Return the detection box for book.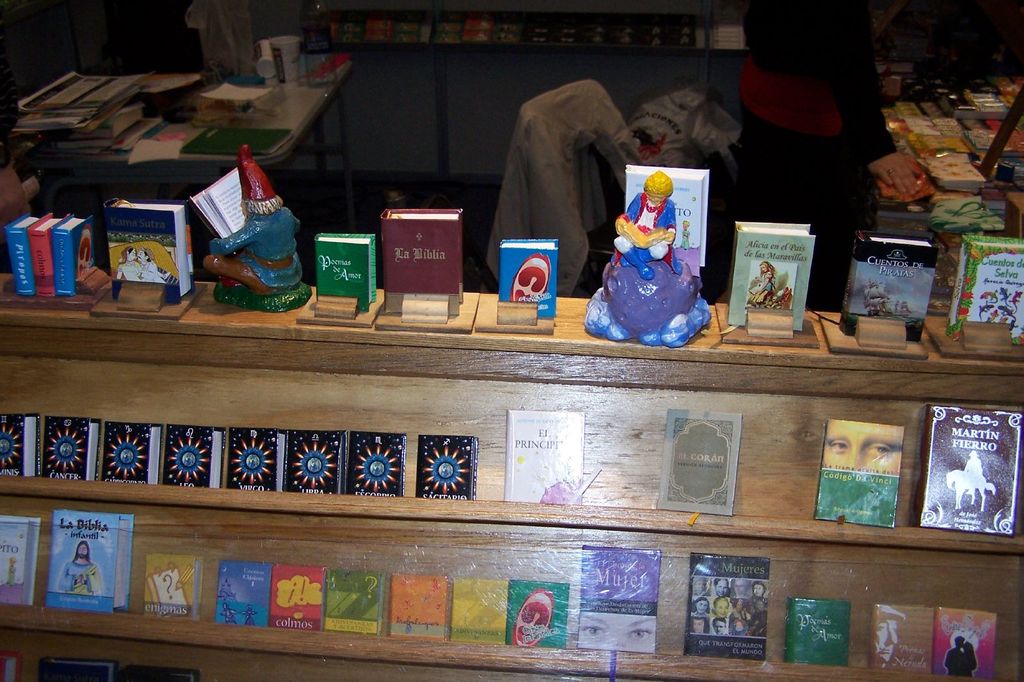
722,223,820,333.
